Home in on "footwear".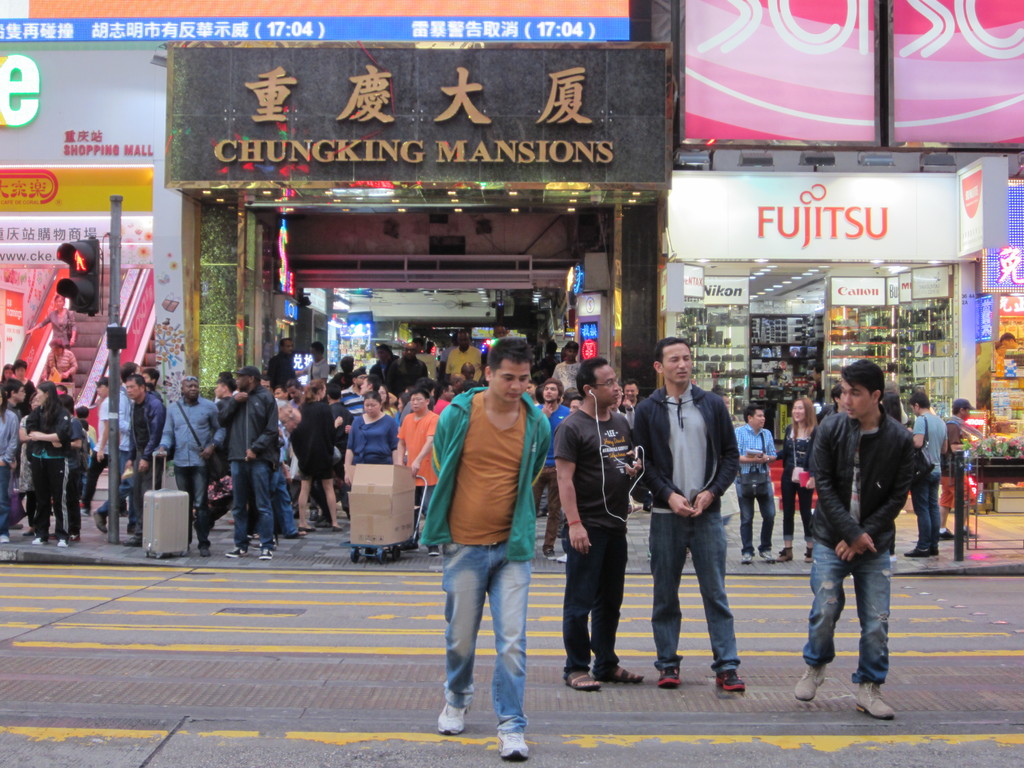
Homed in at [x1=33, y1=534, x2=49, y2=545].
